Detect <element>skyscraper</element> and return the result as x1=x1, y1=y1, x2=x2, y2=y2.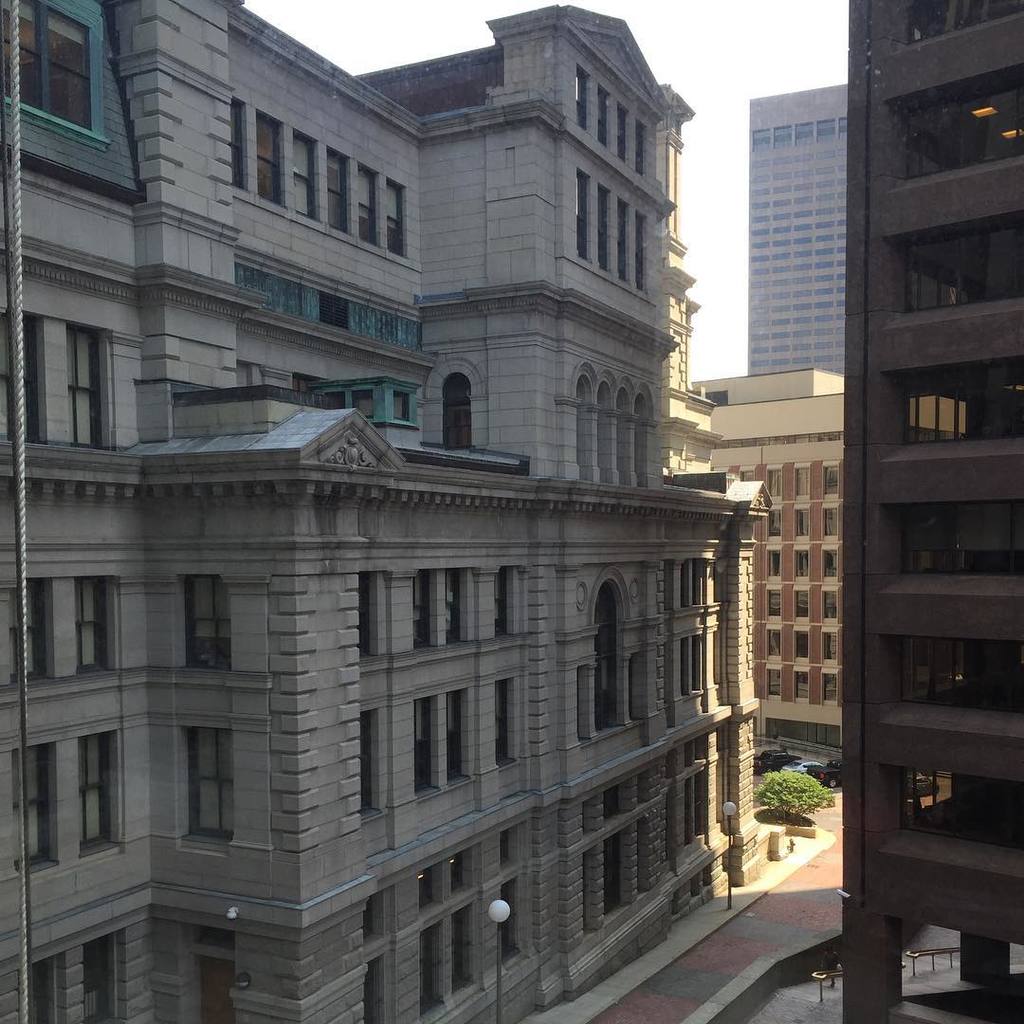
x1=751, y1=84, x2=849, y2=387.
